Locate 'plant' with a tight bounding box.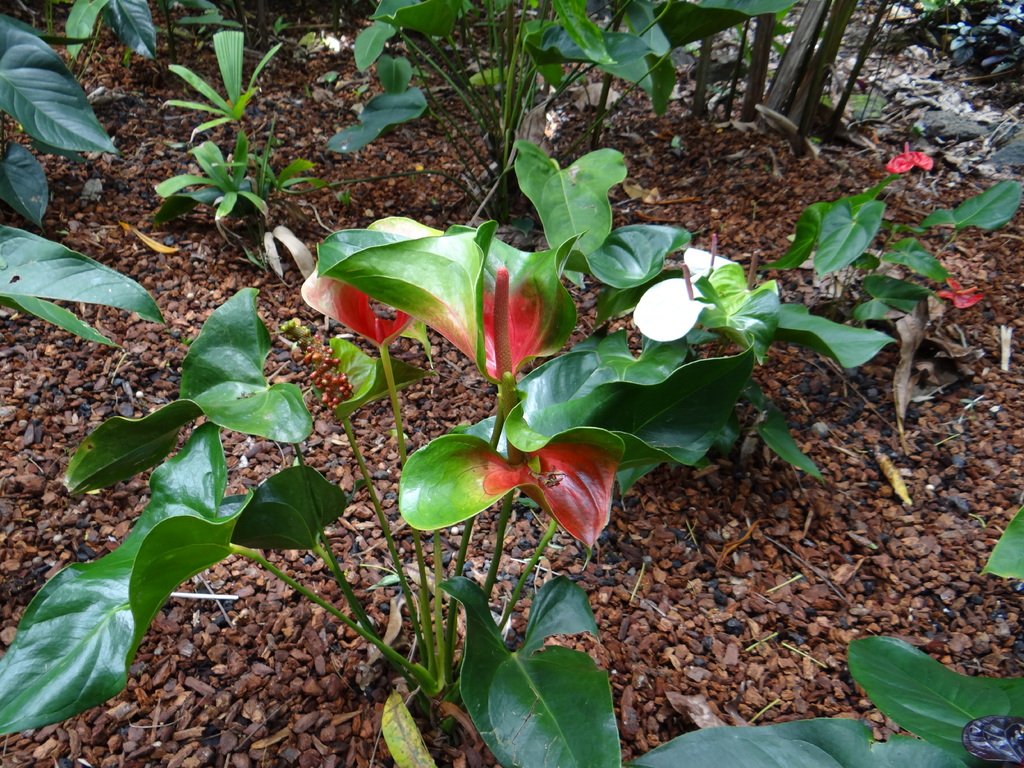
select_region(67, 0, 233, 72).
